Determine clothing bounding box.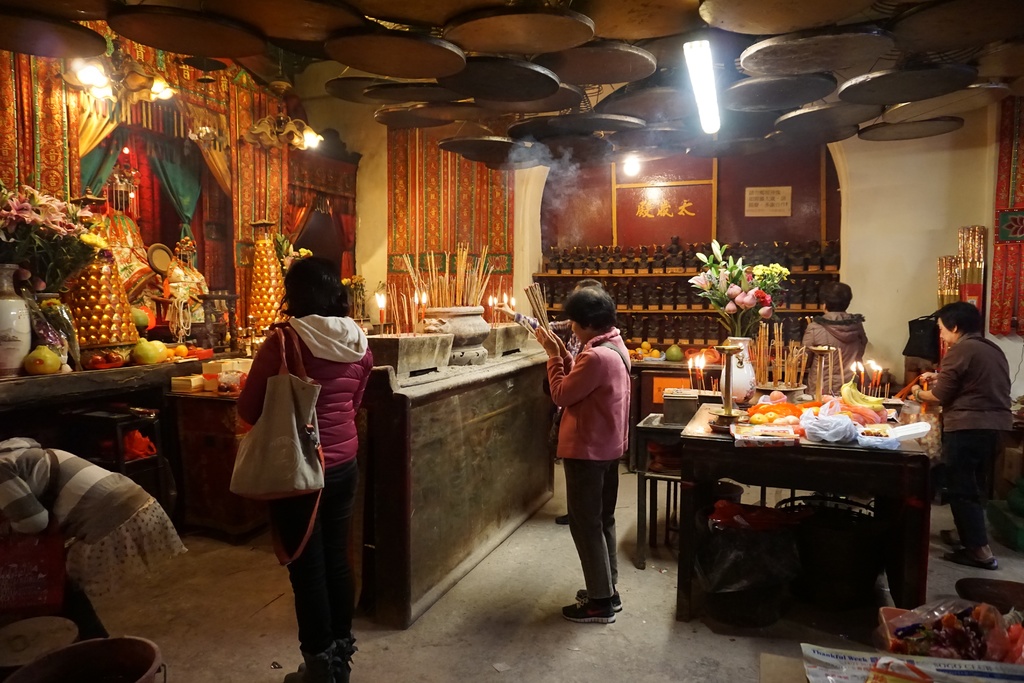
Determined: locate(0, 440, 190, 597).
